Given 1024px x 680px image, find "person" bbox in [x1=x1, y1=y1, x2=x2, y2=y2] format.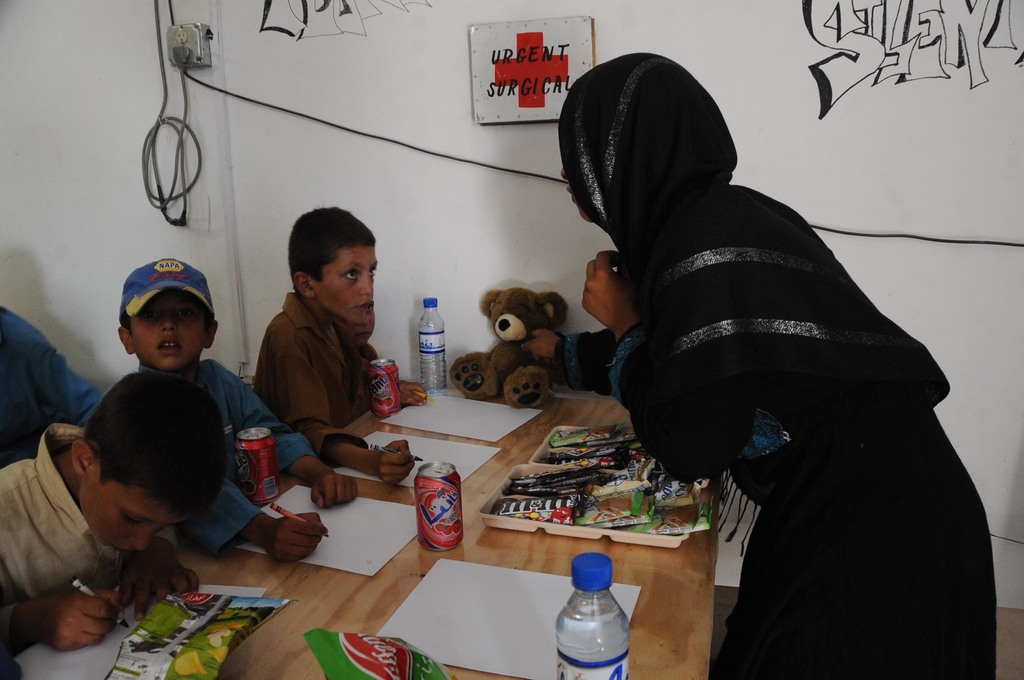
[x1=114, y1=254, x2=362, y2=565].
